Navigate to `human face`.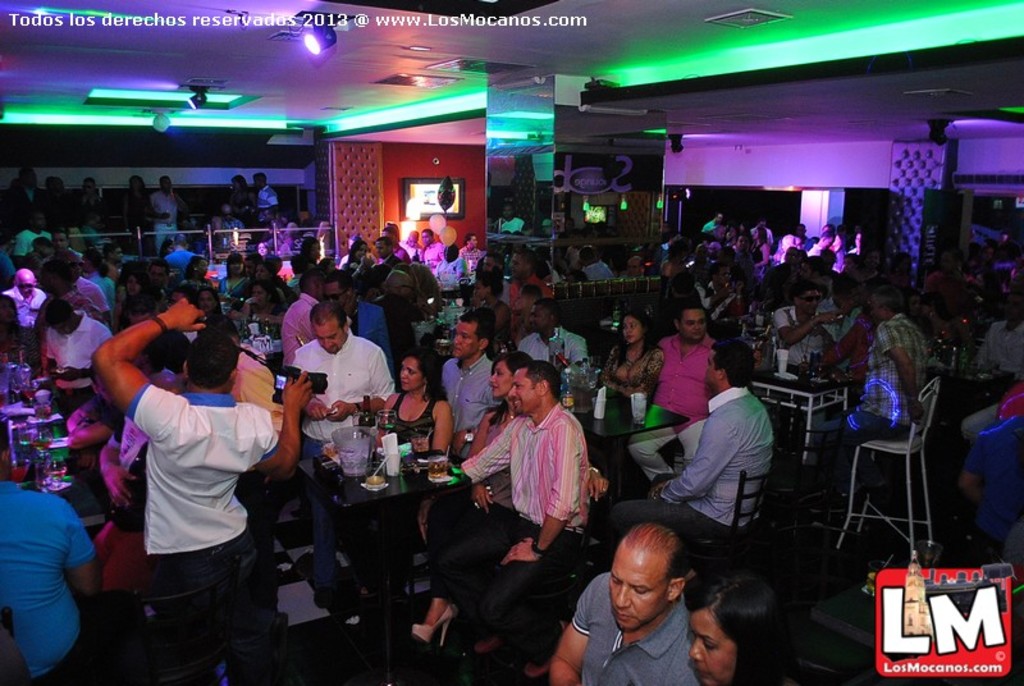
Navigation target: <bbox>483, 356, 511, 397</bbox>.
